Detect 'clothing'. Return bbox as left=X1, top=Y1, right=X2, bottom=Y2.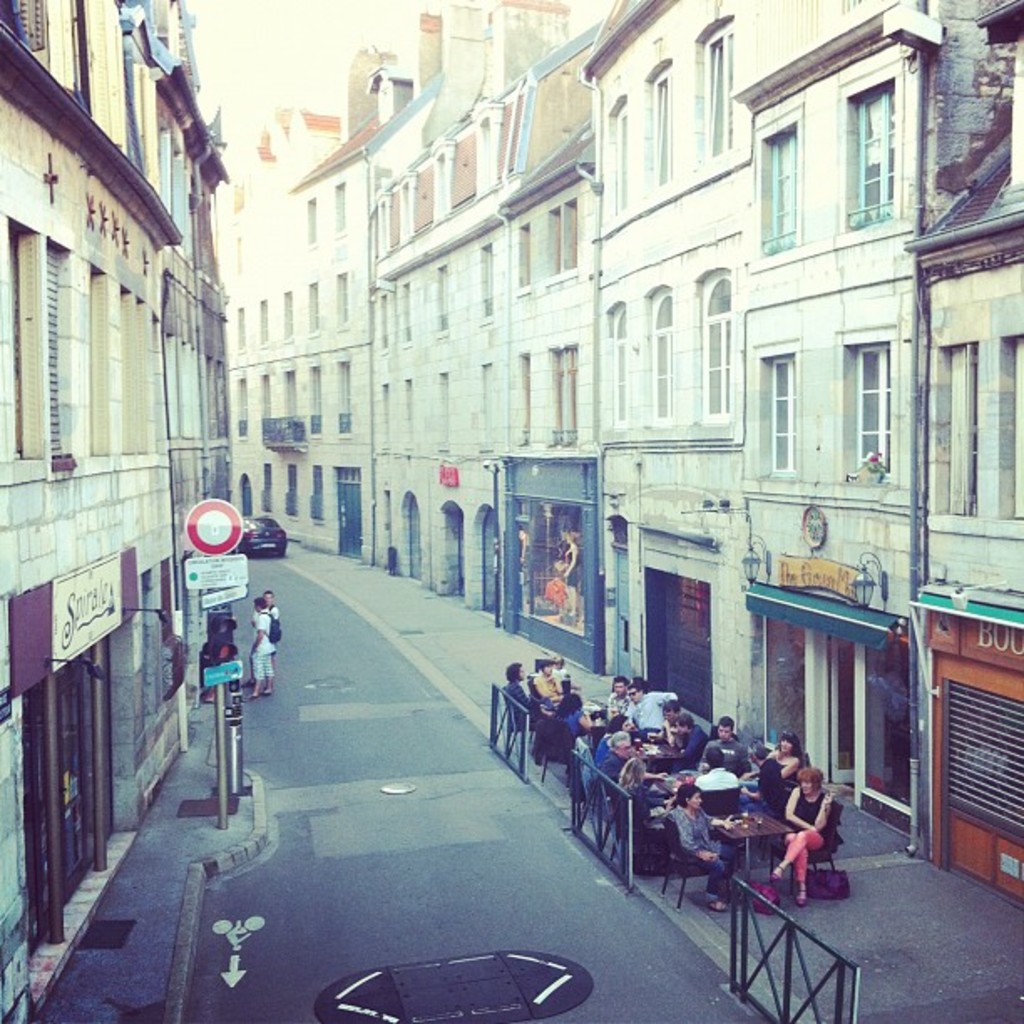
left=617, top=773, right=661, bottom=832.
